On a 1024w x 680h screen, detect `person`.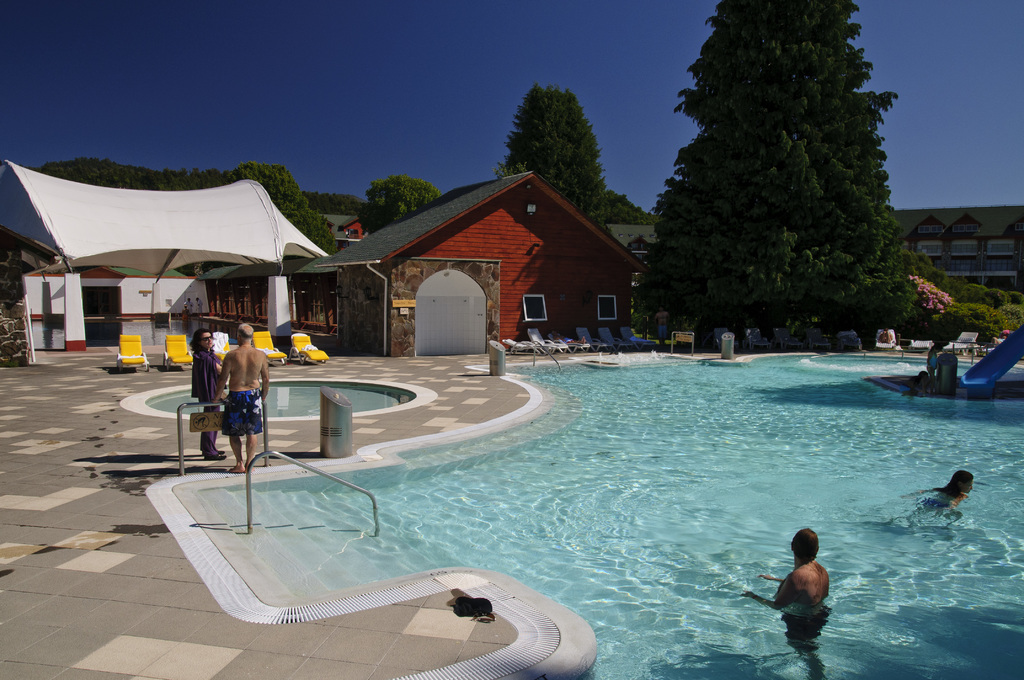
<bbox>185, 327, 231, 465</bbox>.
